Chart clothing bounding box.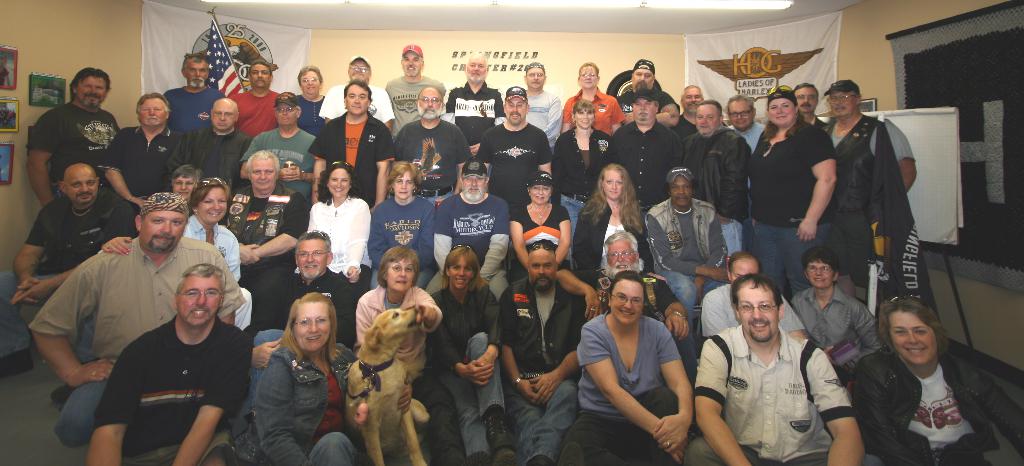
Charted: detection(681, 125, 756, 264).
